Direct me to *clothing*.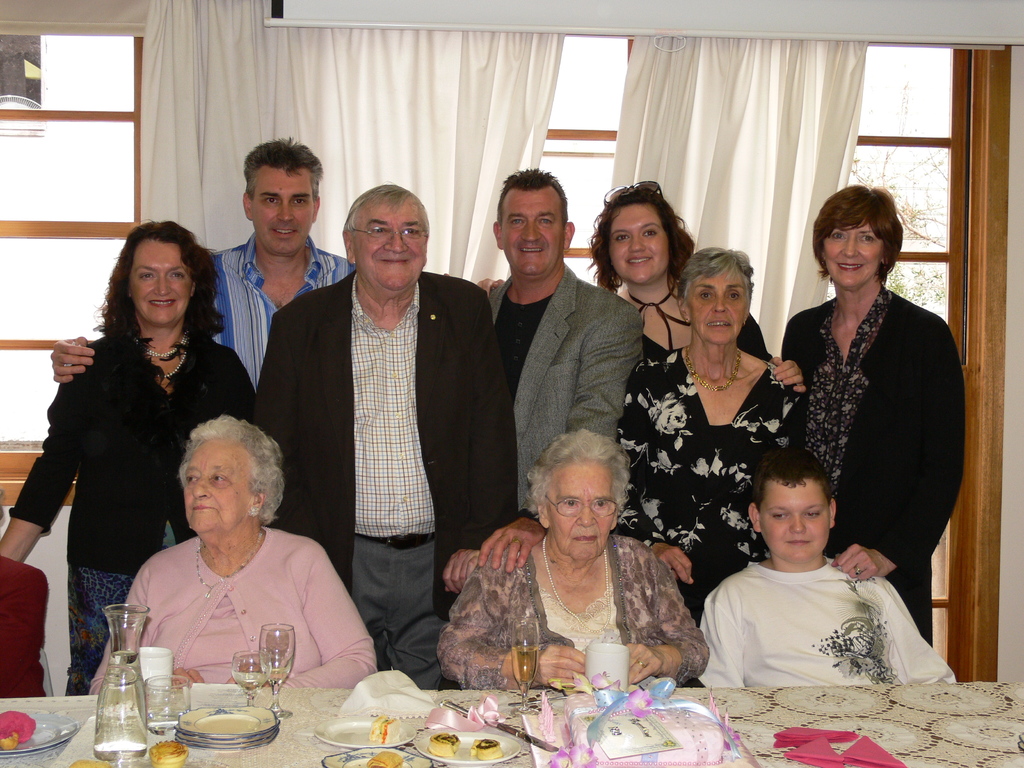
Direction: BBox(5, 322, 255, 703).
